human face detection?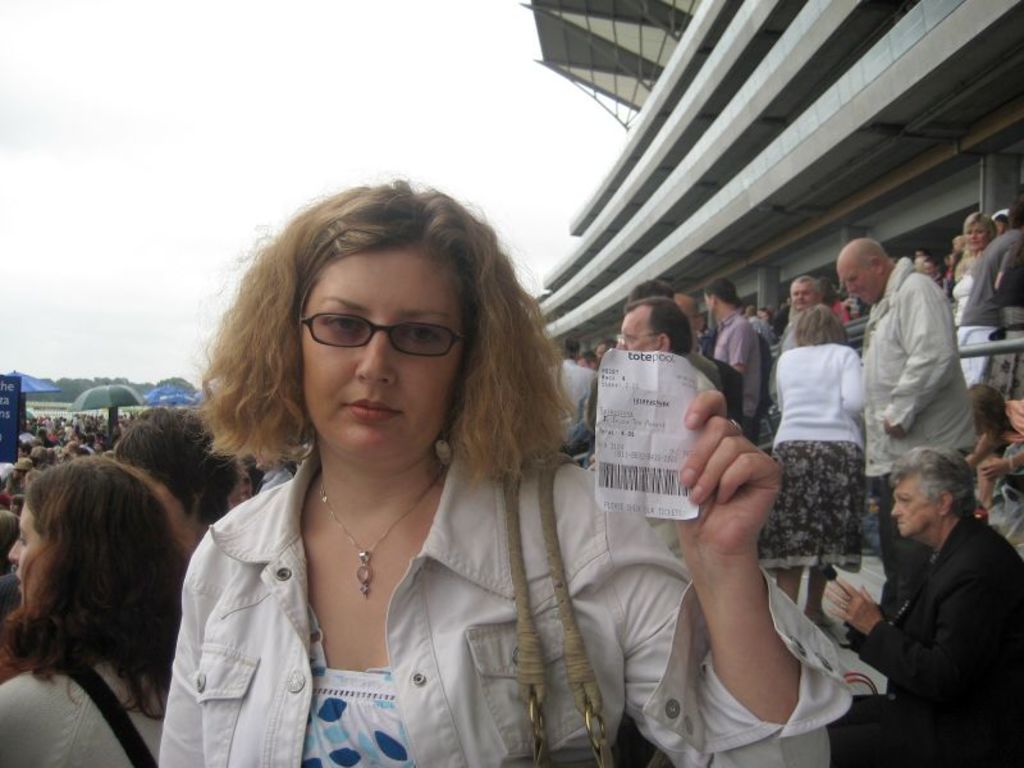
(left=893, top=477, right=936, bottom=535)
